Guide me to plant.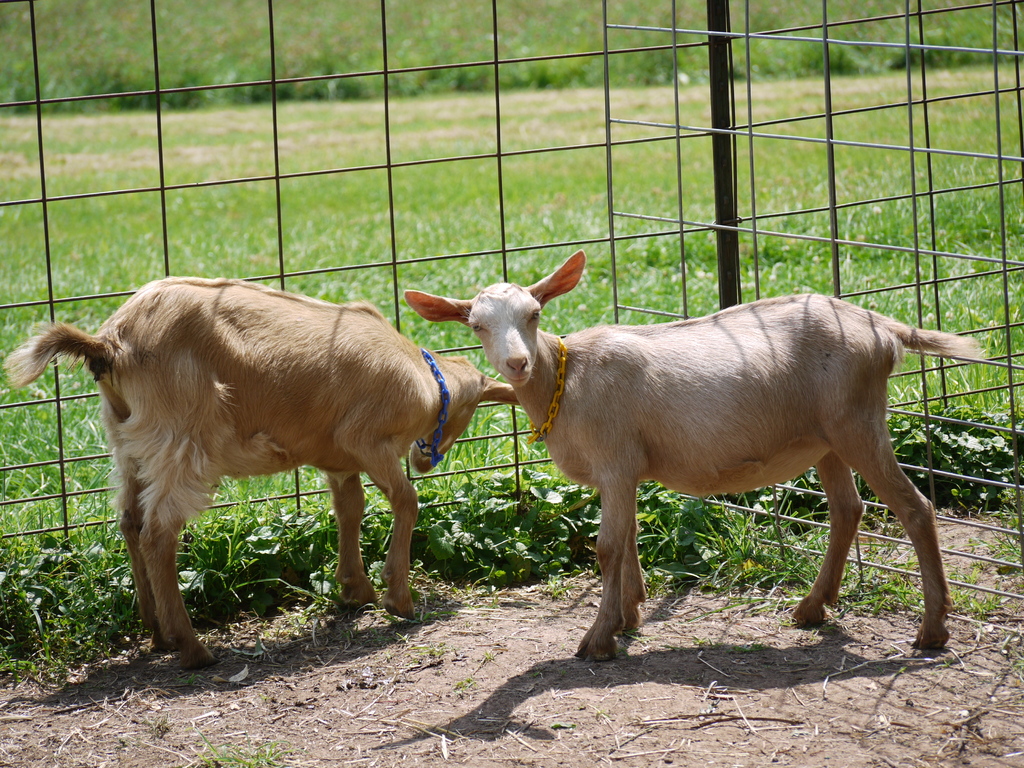
Guidance: region(138, 706, 170, 746).
